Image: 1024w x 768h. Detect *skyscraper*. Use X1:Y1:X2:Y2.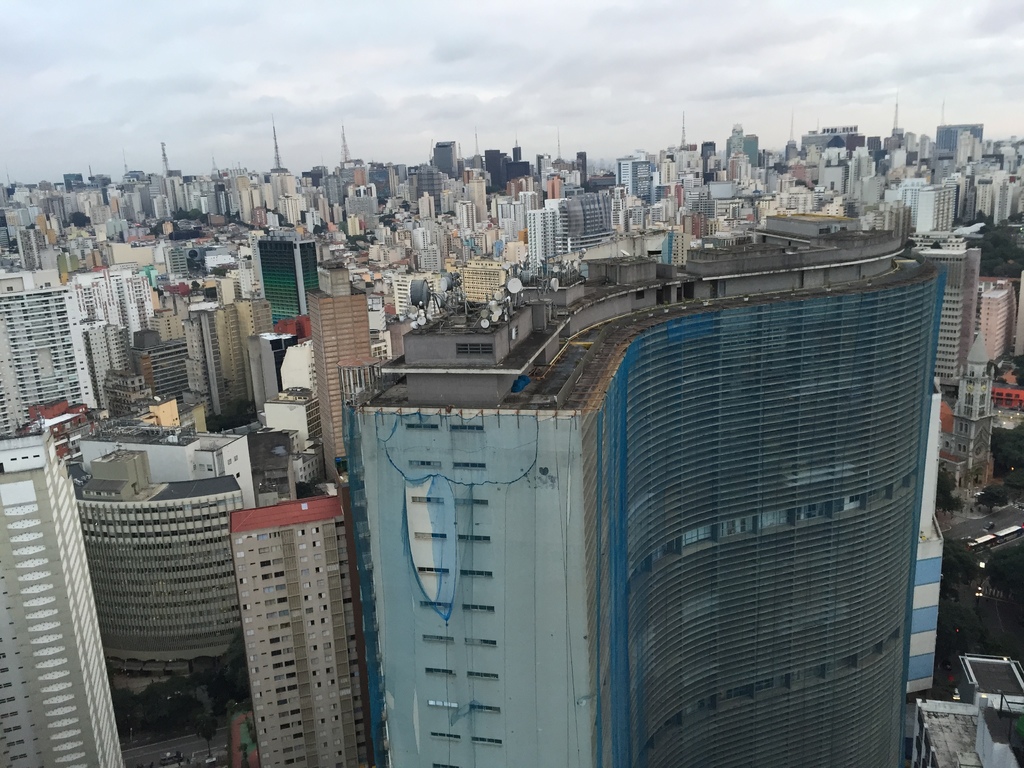
725:121:746:154.
